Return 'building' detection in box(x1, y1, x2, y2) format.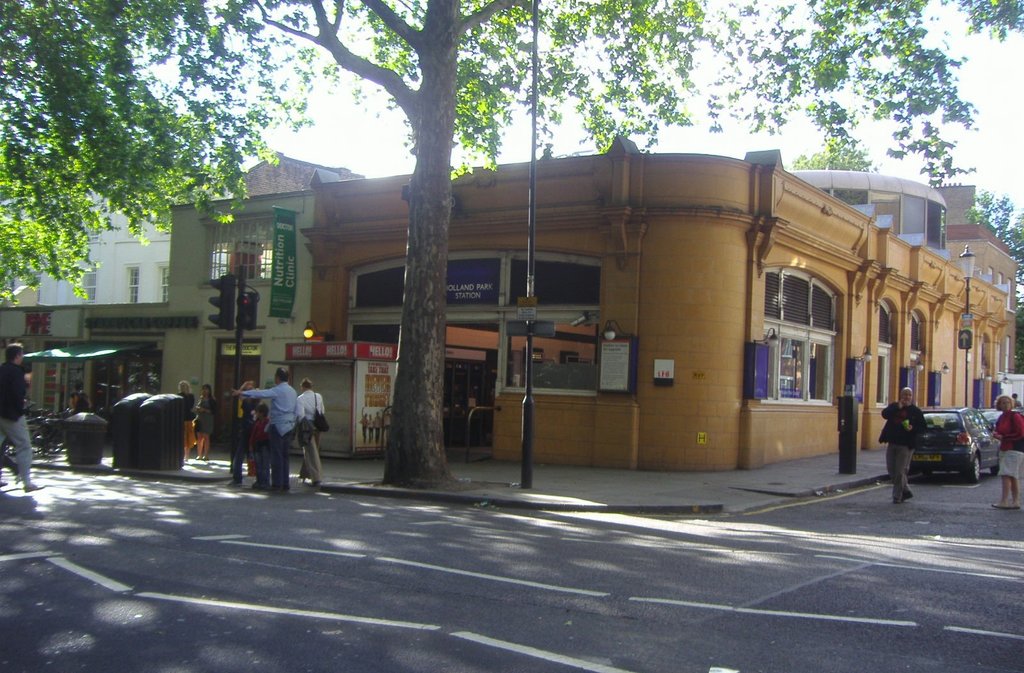
box(0, 189, 169, 415).
